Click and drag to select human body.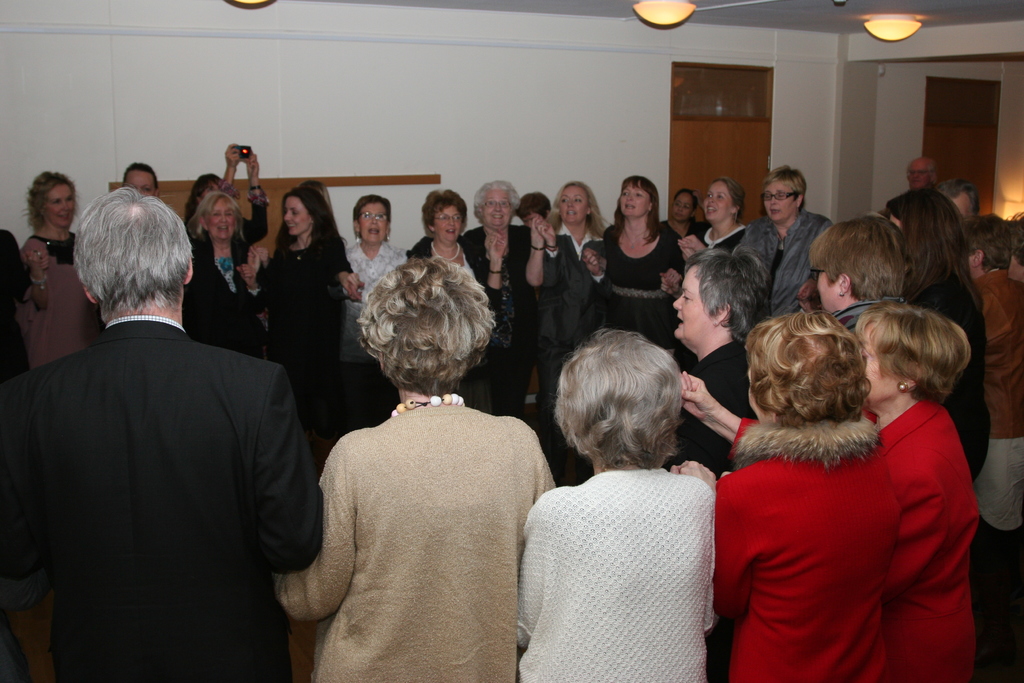
Selection: [973,215,1023,682].
